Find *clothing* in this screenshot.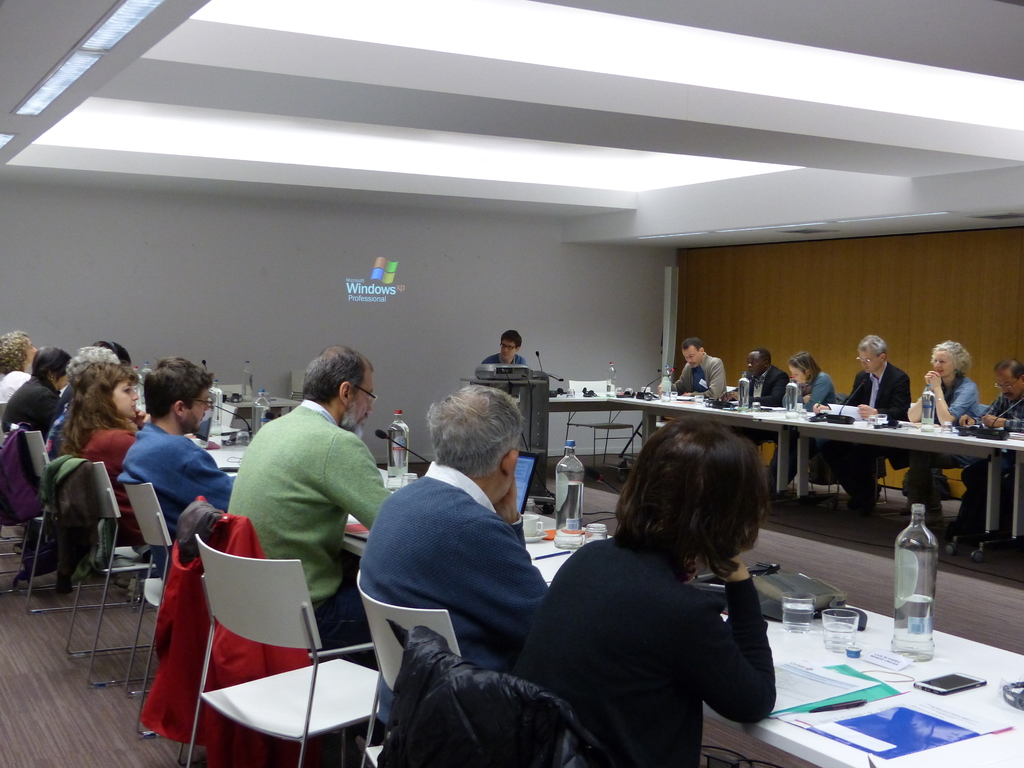
The bounding box for *clothing* is region(28, 457, 108, 579).
